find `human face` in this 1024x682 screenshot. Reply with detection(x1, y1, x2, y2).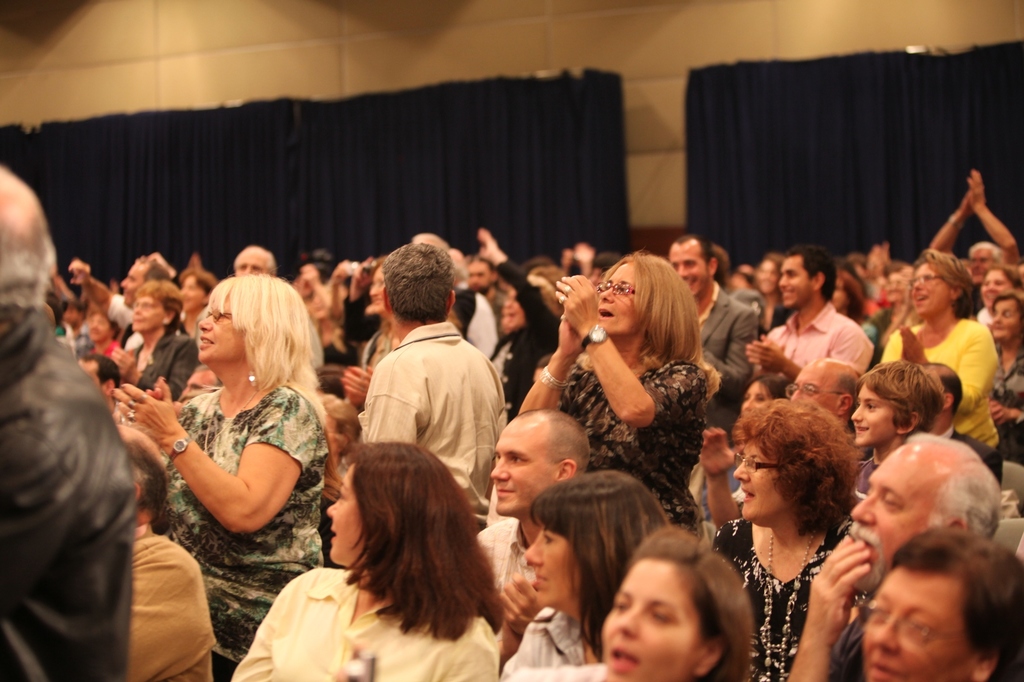
detection(200, 297, 246, 365).
